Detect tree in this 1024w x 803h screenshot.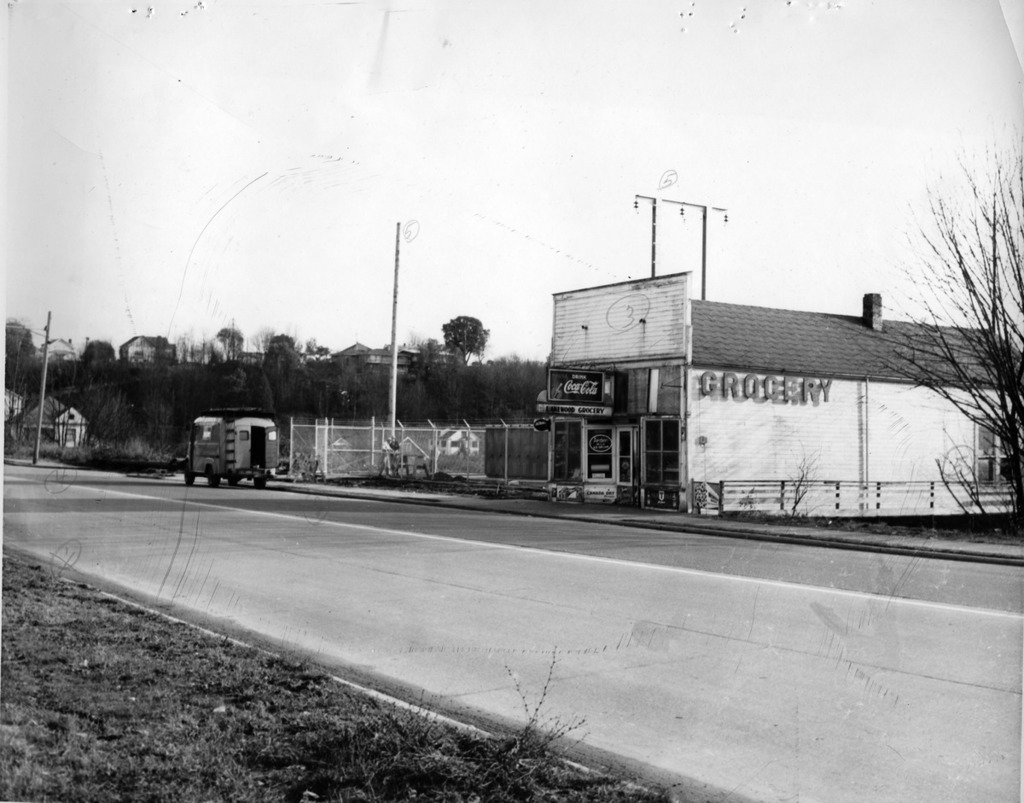
Detection: BBox(74, 337, 119, 367).
